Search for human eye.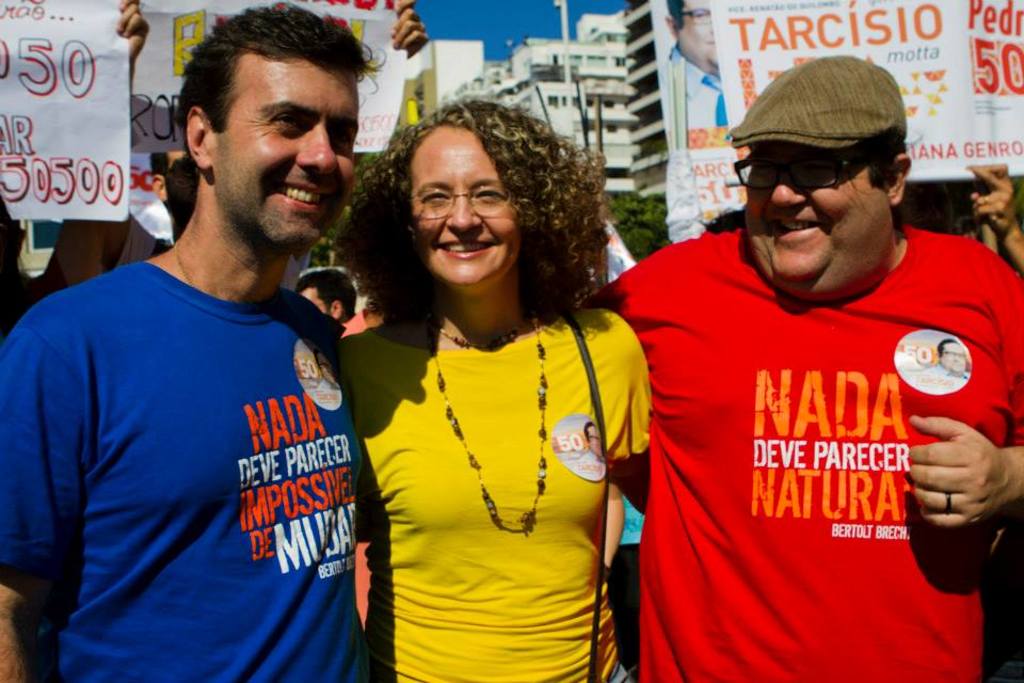
Found at (x1=419, y1=189, x2=455, y2=208).
